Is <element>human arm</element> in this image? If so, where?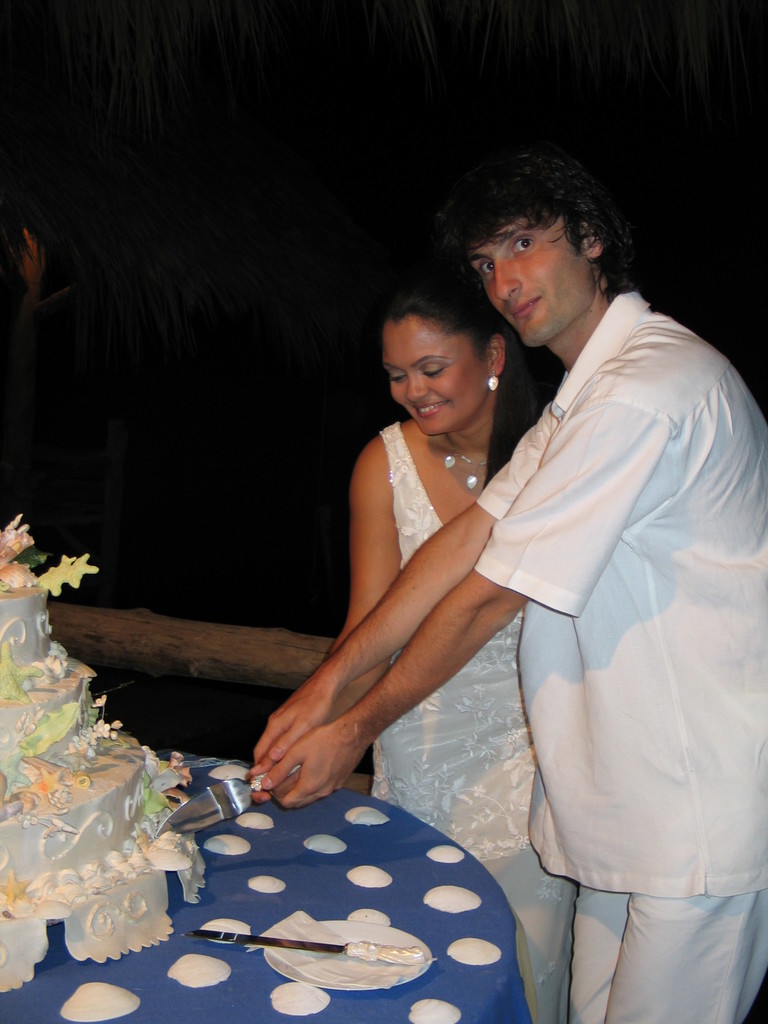
Yes, at left=265, top=396, right=662, bottom=816.
